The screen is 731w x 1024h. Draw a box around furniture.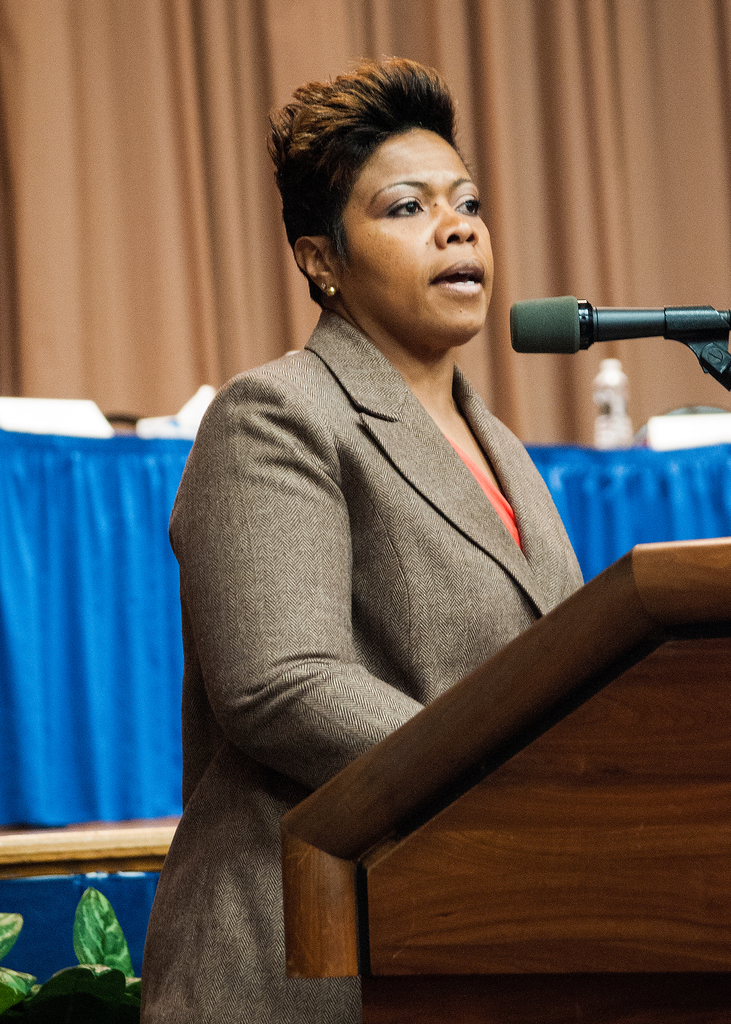
101, 409, 145, 431.
